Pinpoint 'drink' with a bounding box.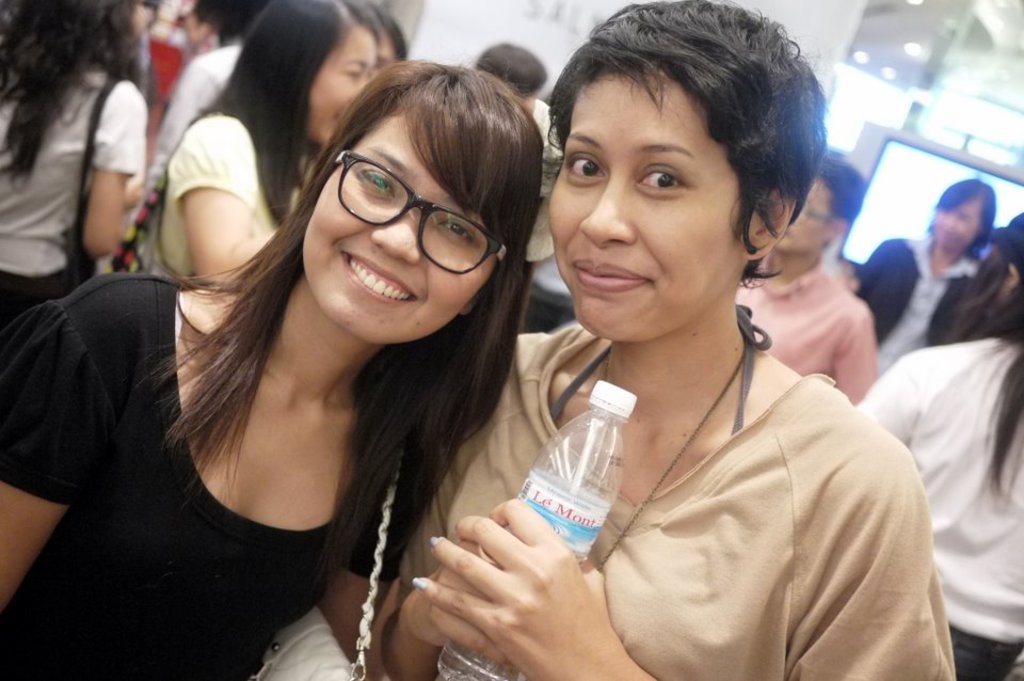
l=431, t=638, r=527, b=680.
